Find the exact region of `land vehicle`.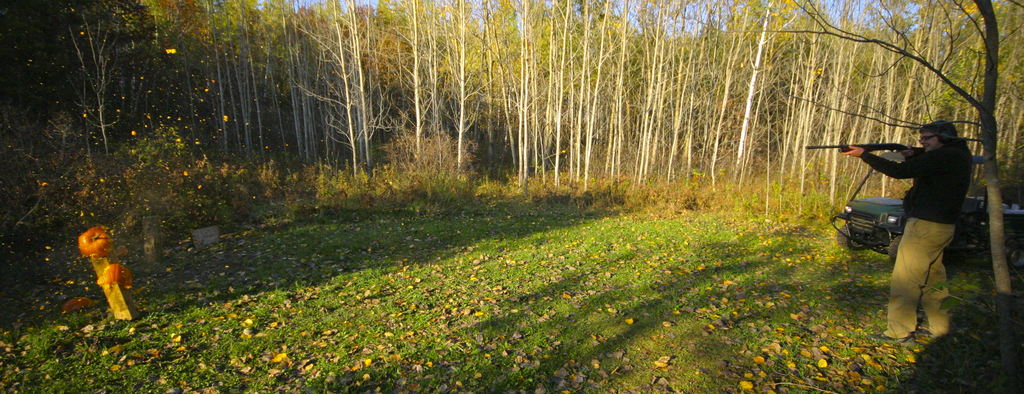
Exact region: [x1=828, y1=148, x2=1020, y2=260].
